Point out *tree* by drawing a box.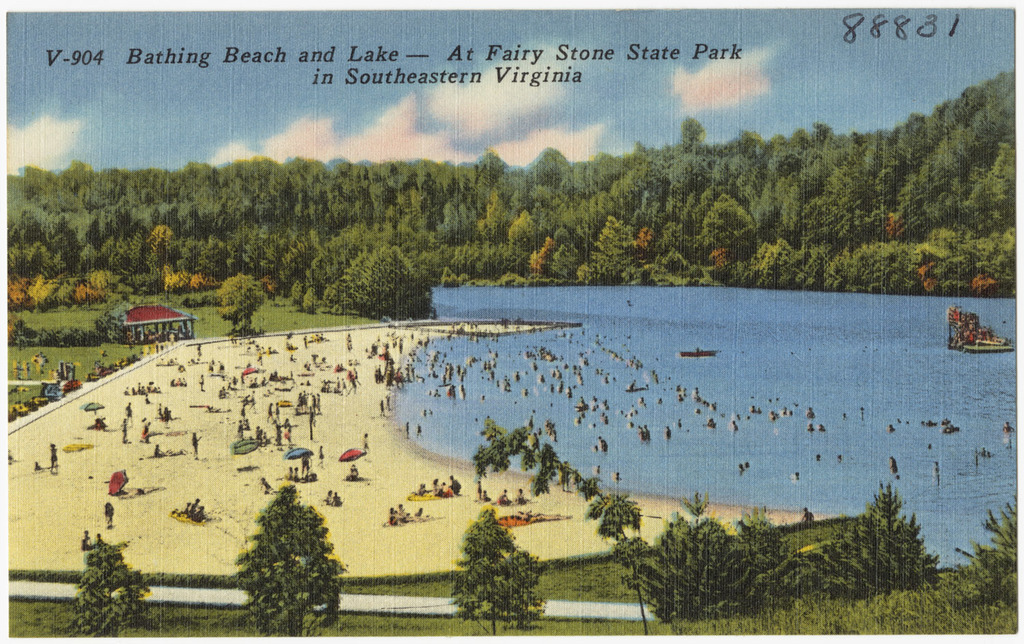
(237, 481, 346, 641).
